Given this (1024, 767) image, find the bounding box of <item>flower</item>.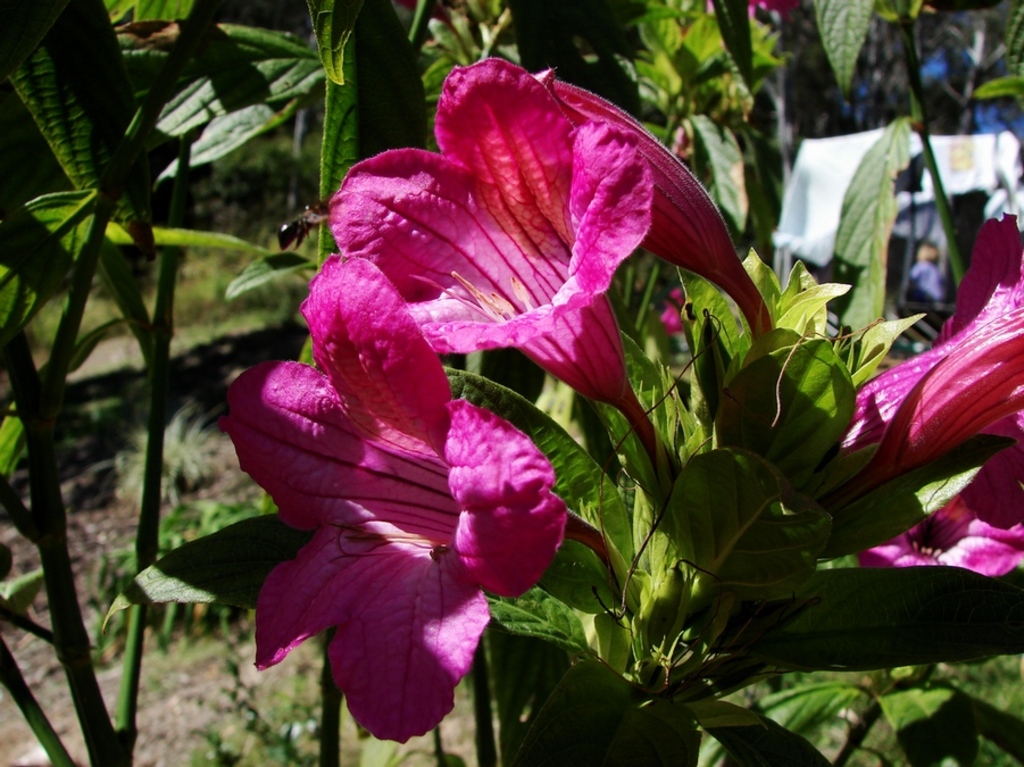
region(553, 69, 767, 345).
